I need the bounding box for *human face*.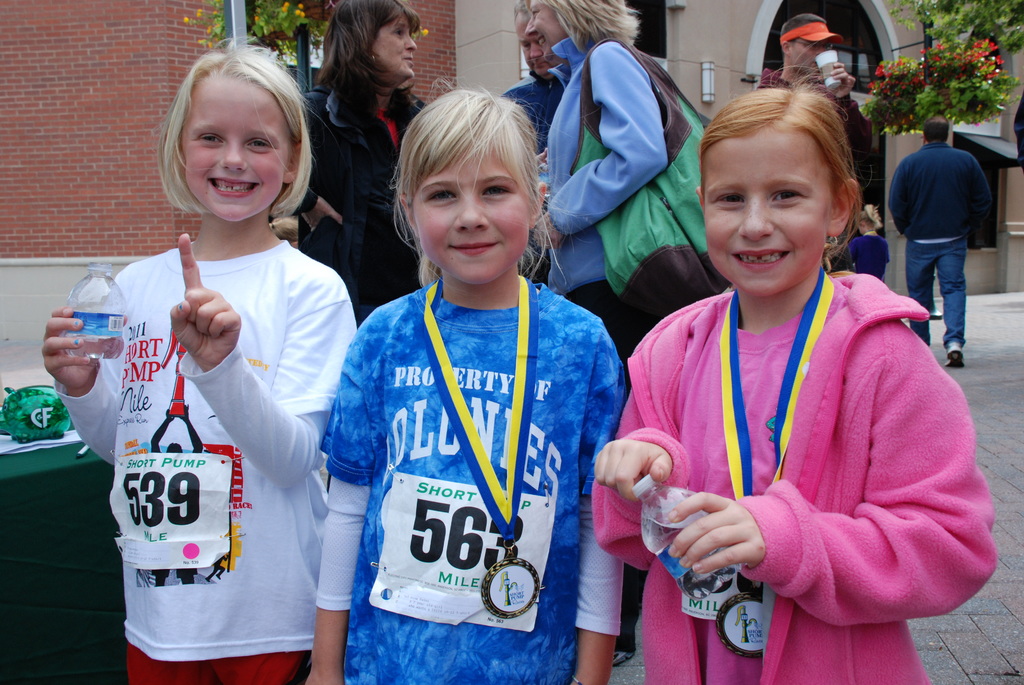
Here it is: BBox(365, 6, 419, 85).
